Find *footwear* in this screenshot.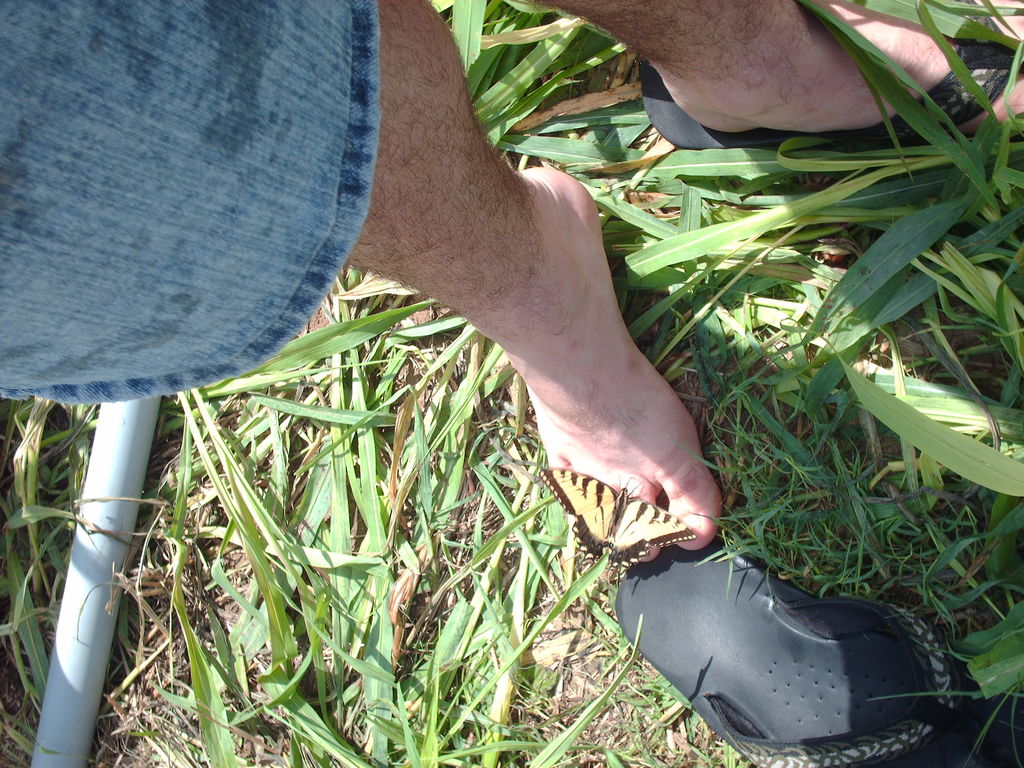
The bounding box for *footwear* is (x1=591, y1=531, x2=950, y2=749).
